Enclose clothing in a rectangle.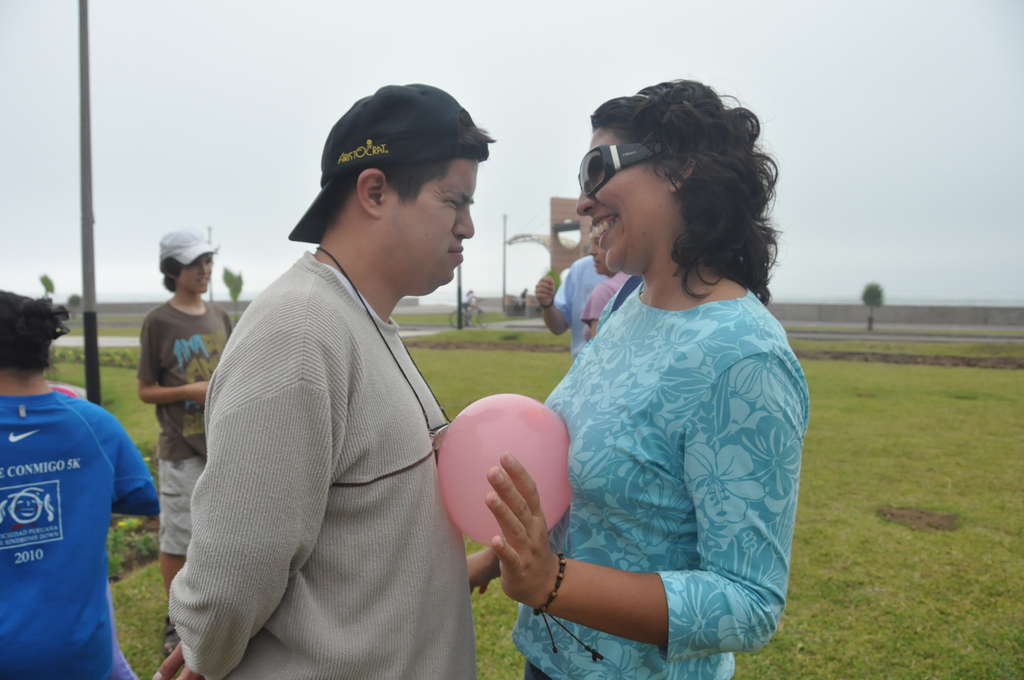
(135,298,237,556).
